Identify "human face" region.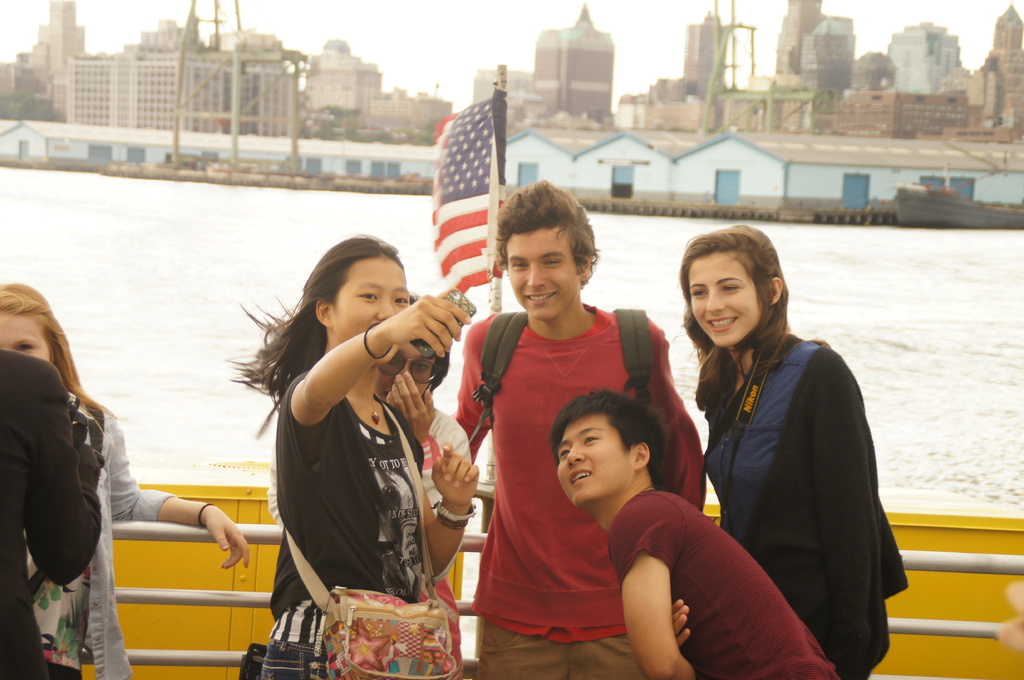
Region: region(376, 341, 430, 395).
